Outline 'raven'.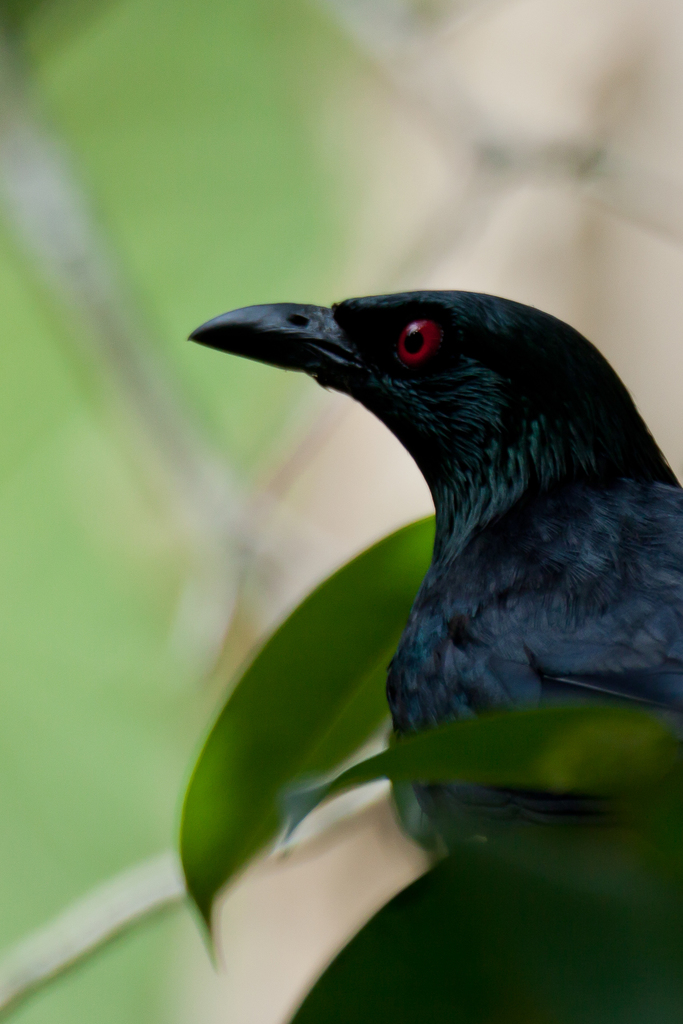
Outline: (192,301,682,852).
